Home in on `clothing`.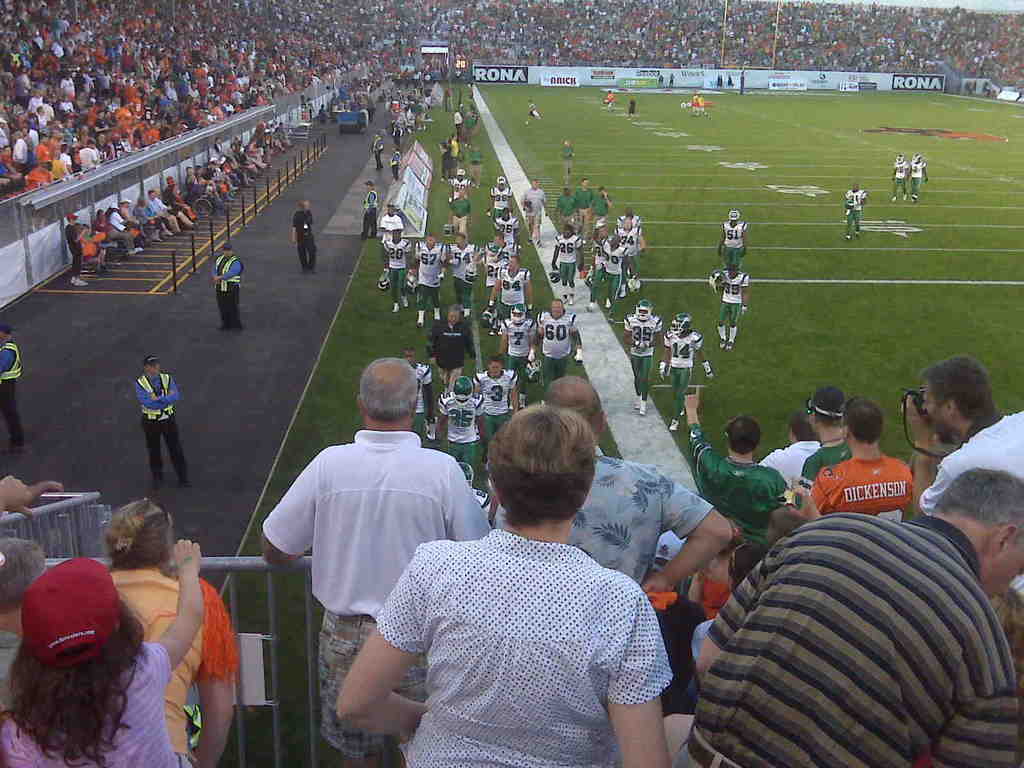
Homed in at BBox(381, 490, 678, 757).
